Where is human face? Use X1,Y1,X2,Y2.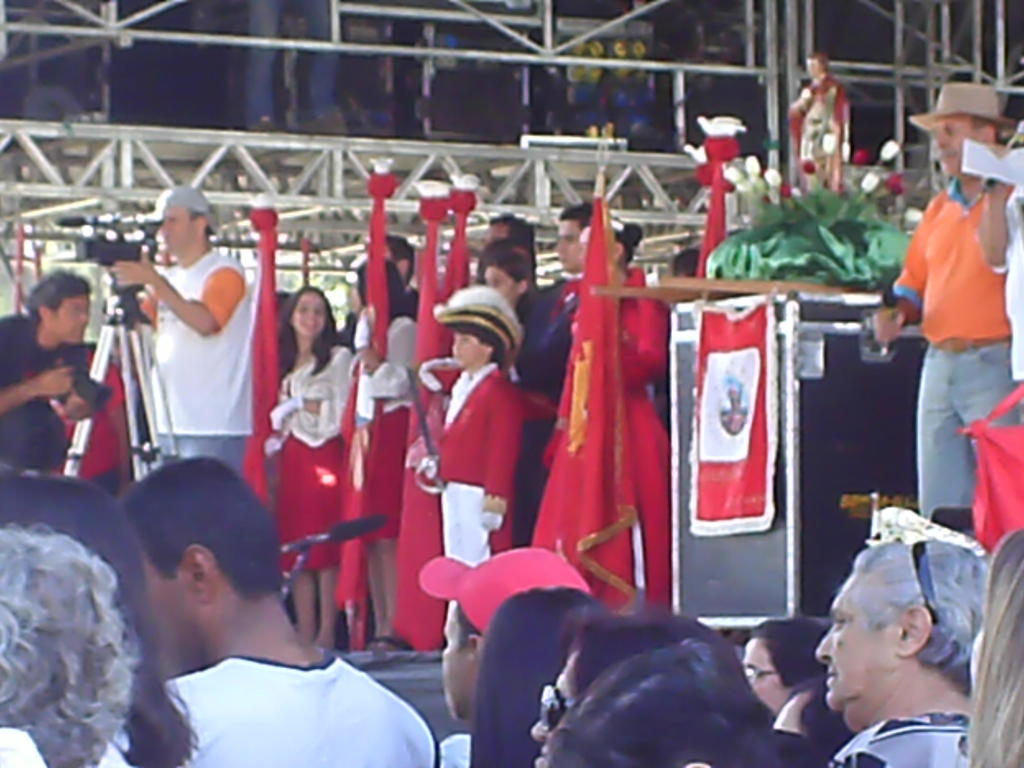
816,575,899,710.
